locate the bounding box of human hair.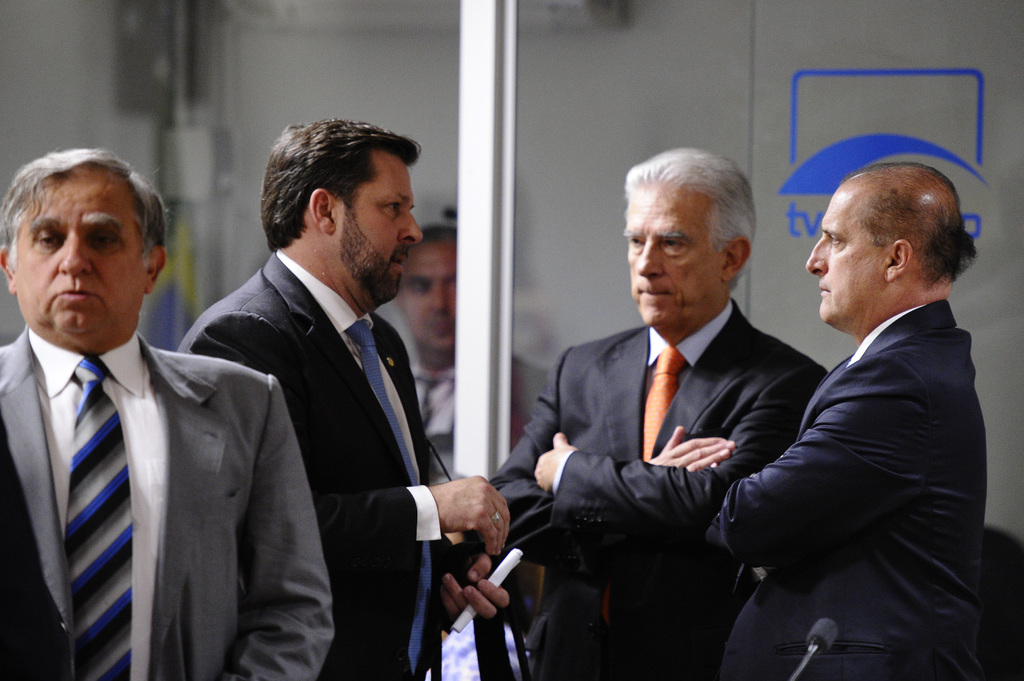
Bounding box: 0, 146, 166, 277.
